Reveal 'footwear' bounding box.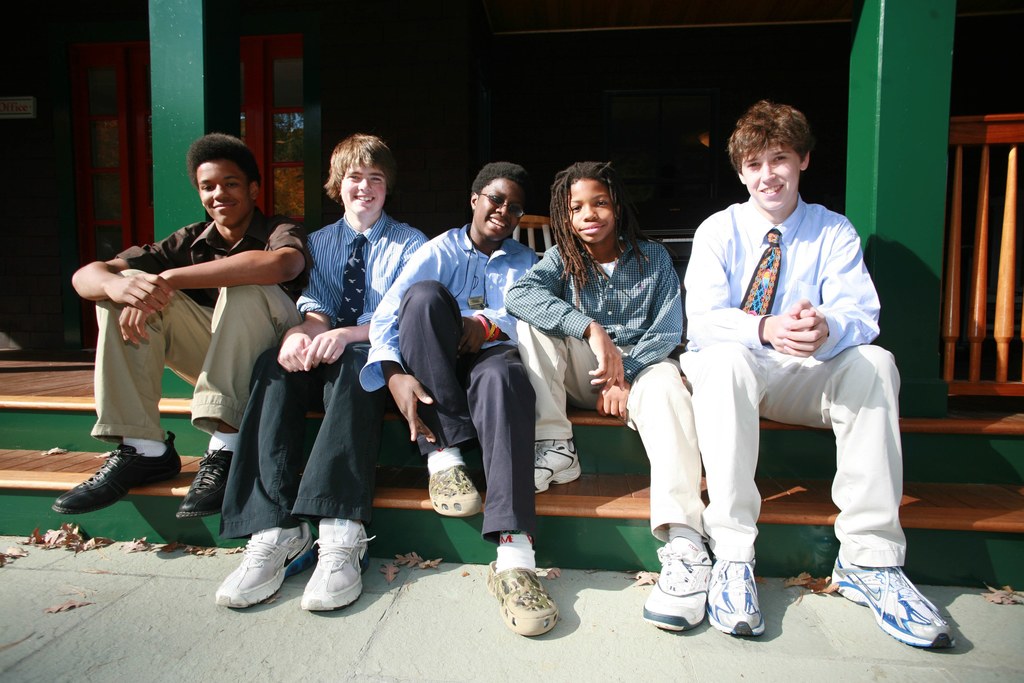
Revealed: BBox(703, 557, 773, 641).
